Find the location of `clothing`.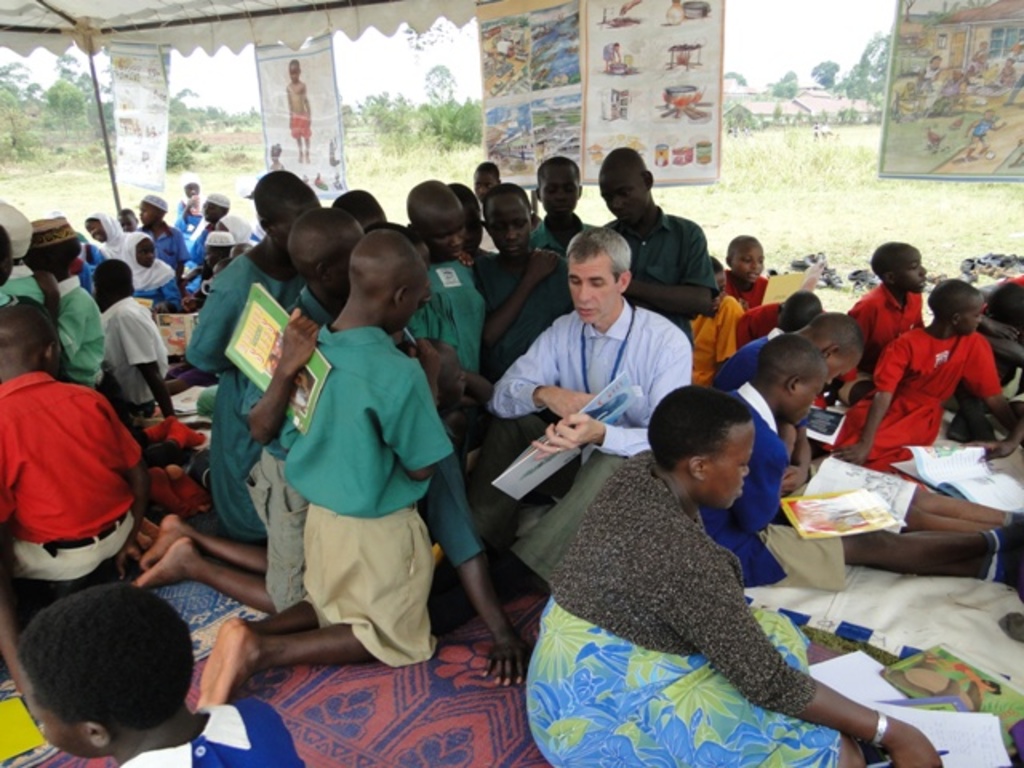
Location: 232, 290, 330, 611.
